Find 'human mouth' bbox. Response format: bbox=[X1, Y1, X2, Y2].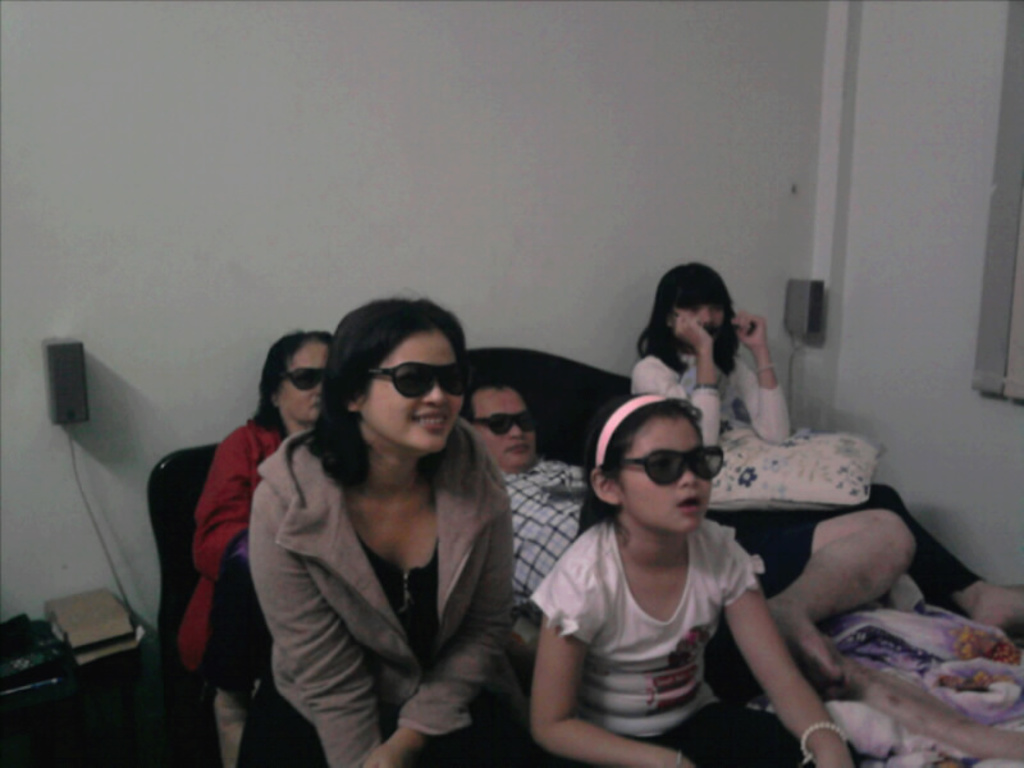
bbox=[307, 399, 319, 408].
